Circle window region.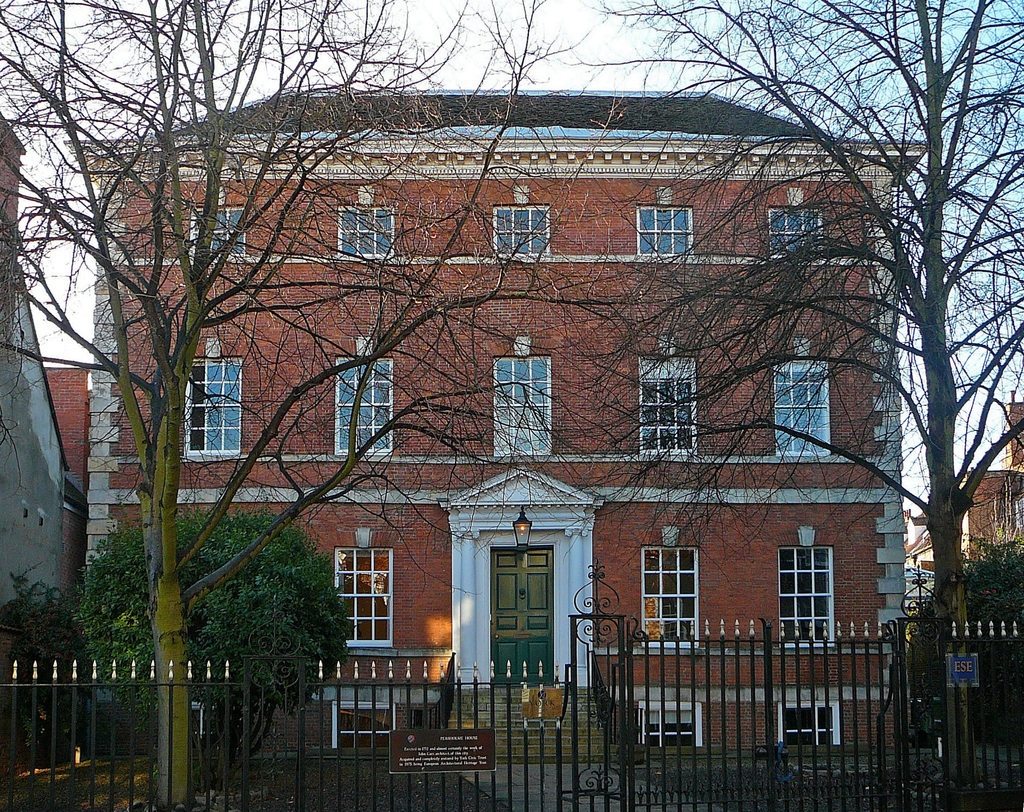
Region: pyautogui.locateOnScreen(186, 202, 243, 252).
